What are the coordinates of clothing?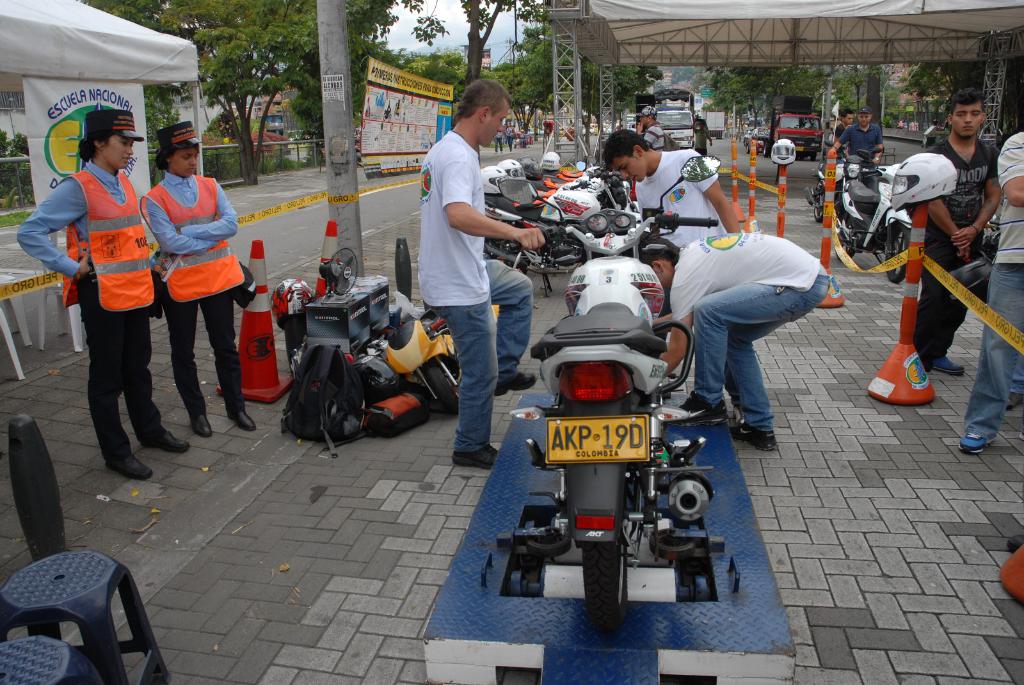
bbox=(634, 148, 740, 239).
